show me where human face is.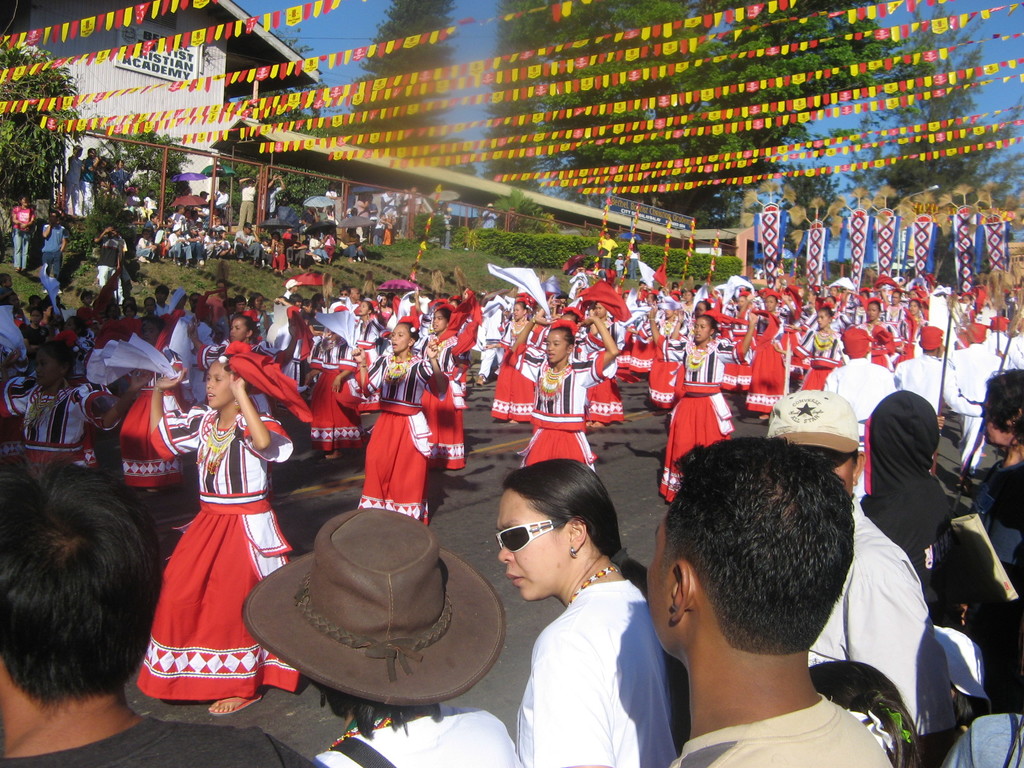
human face is at <region>204, 364, 237, 406</region>.
